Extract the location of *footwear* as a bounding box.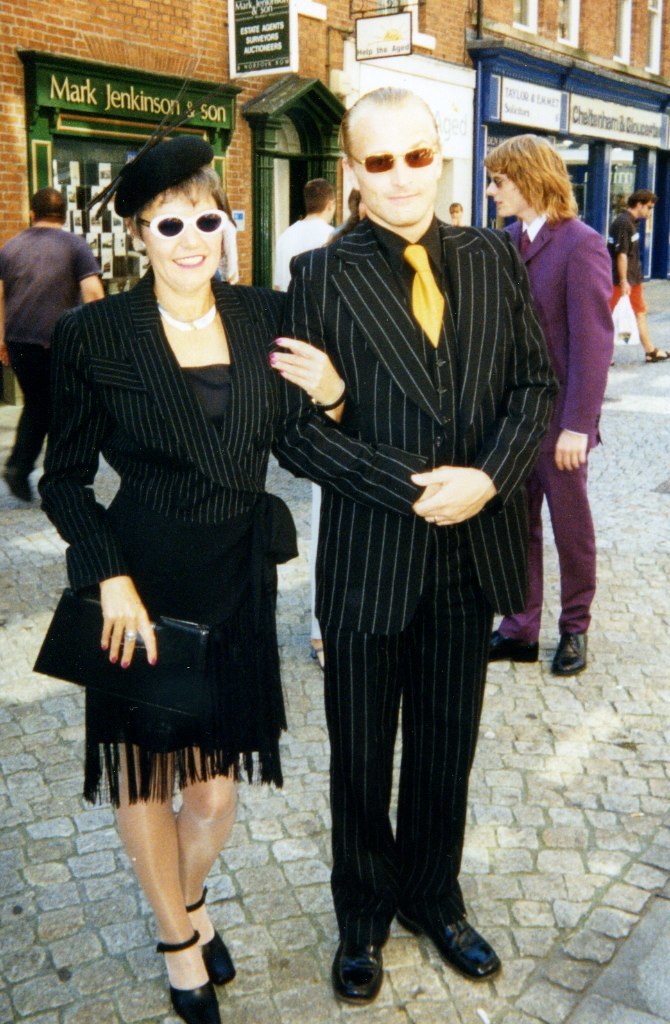
(x1=643, y1=346, x2=669, y2=368).
